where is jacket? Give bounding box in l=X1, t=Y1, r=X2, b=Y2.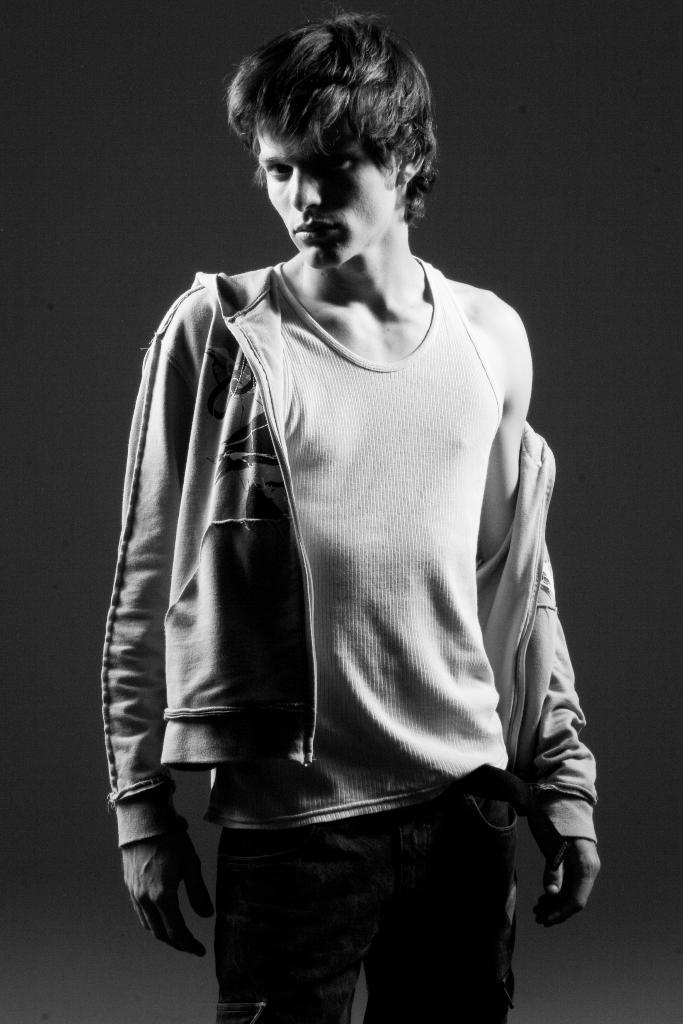
l=89, t=161, r=605, b=878.
